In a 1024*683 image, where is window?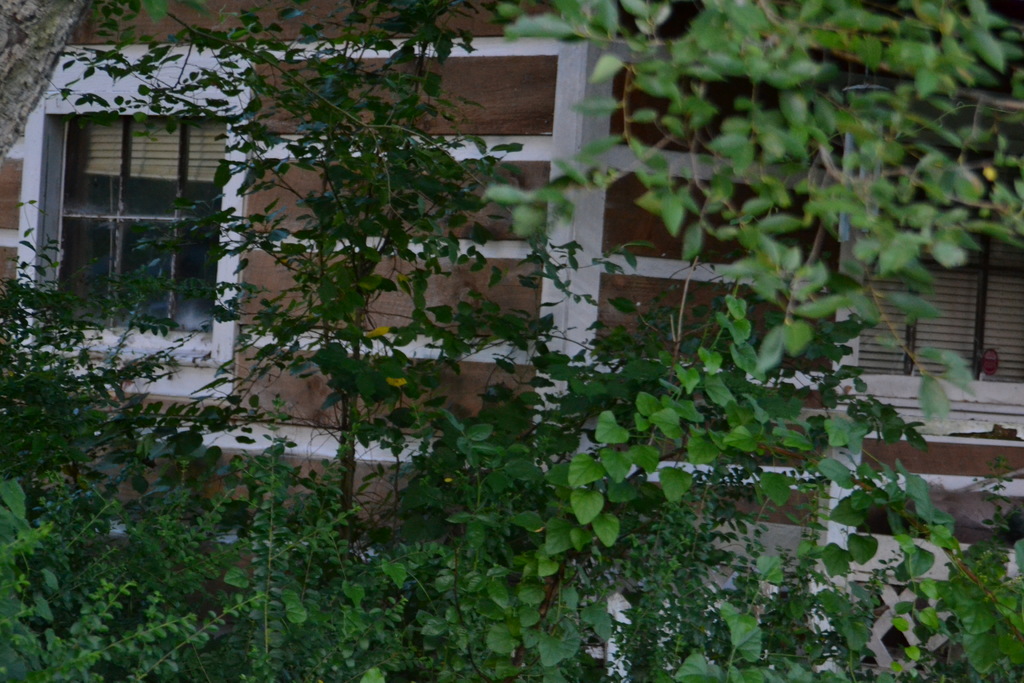
pyautogui.locateOnScreen(39, 70, 236, 312).
